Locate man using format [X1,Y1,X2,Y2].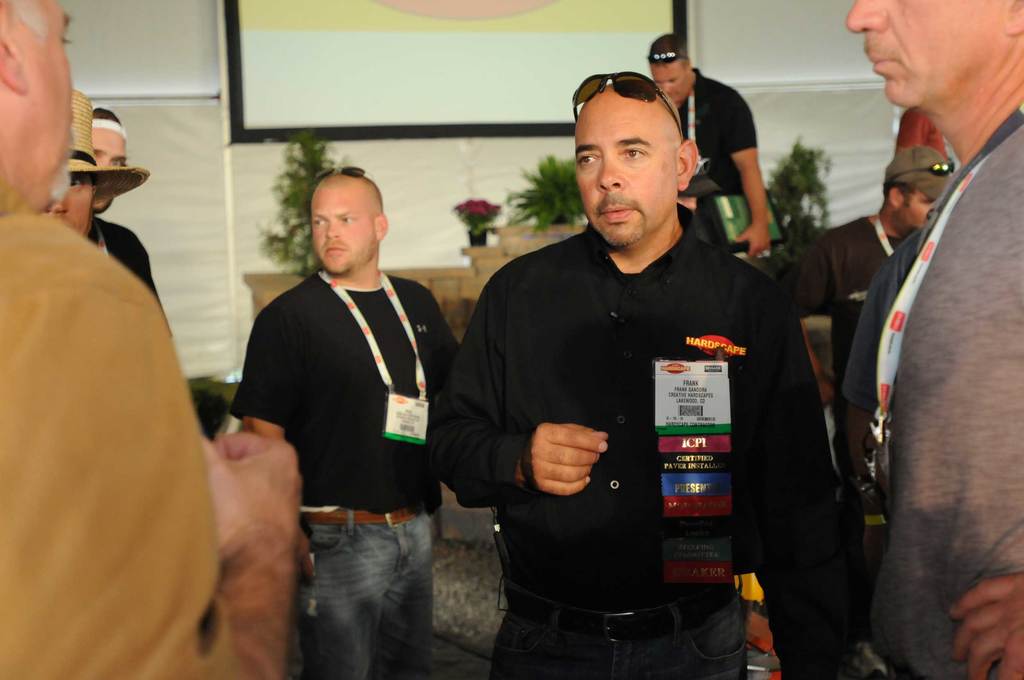
[42,81,150,248].
